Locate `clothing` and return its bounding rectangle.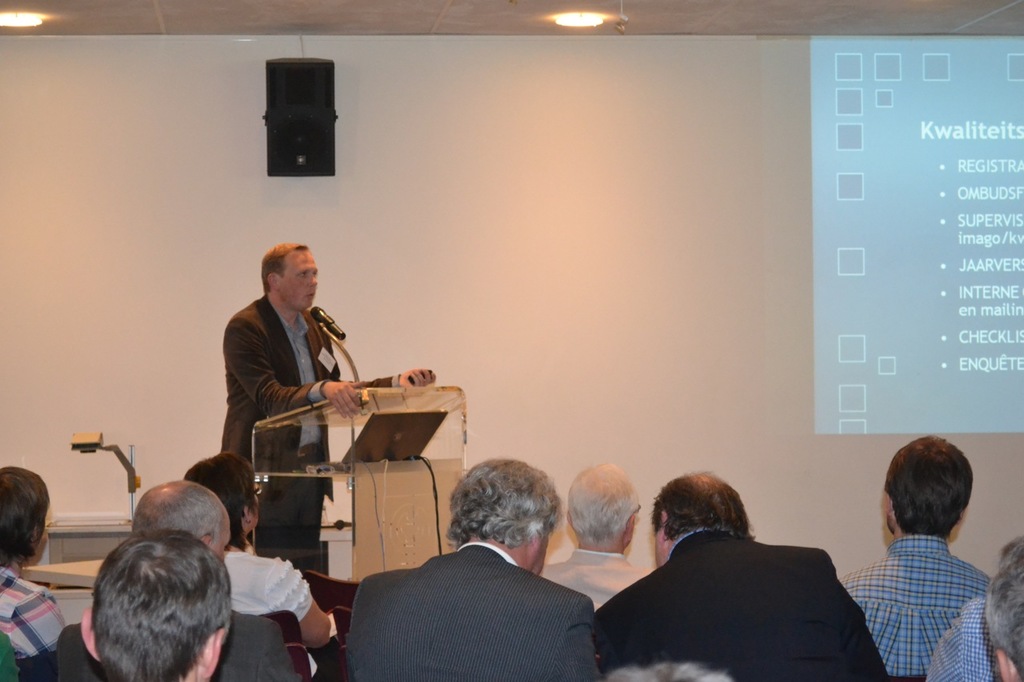
(349,542,601,681).
